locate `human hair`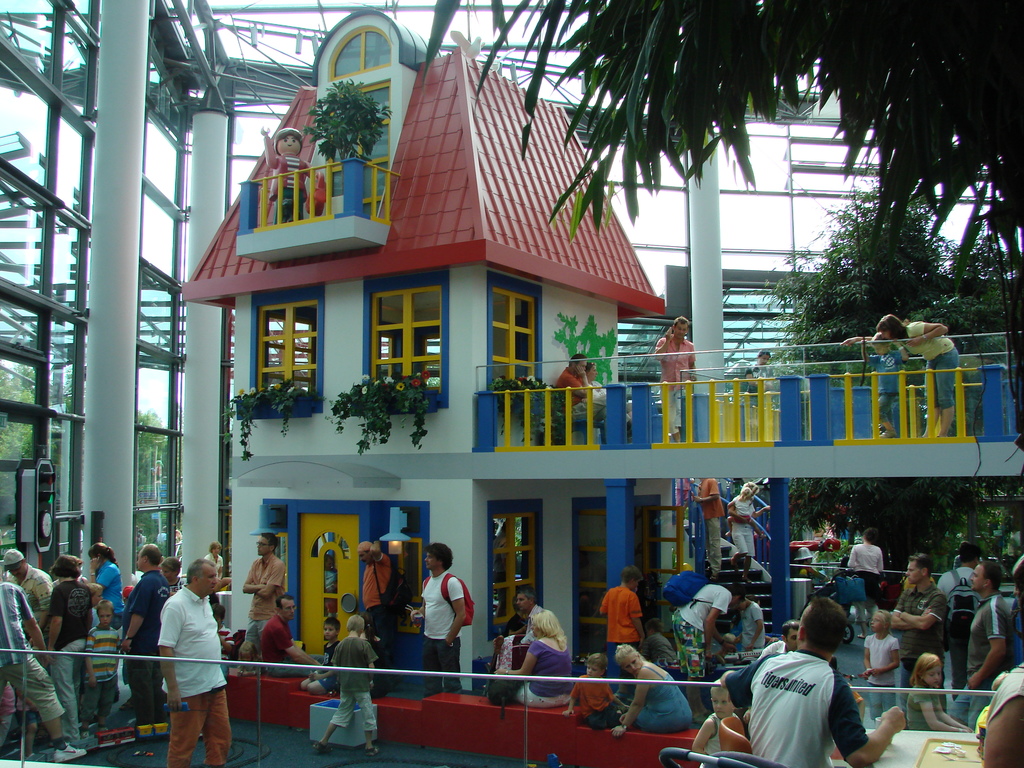
crop(876, 608, 892, 627)
